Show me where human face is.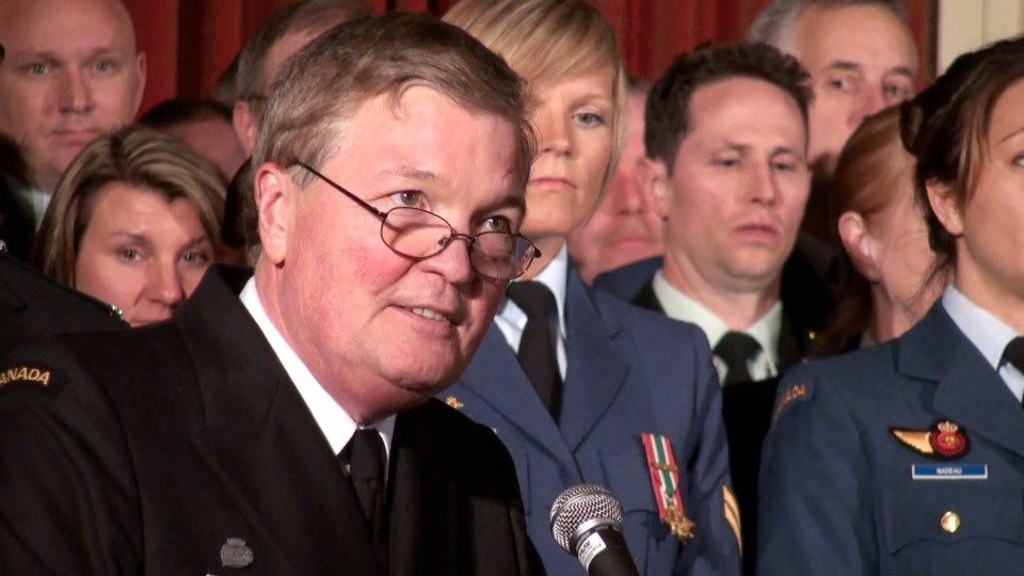
human face is at locate(960, 78, 1023, 277).
